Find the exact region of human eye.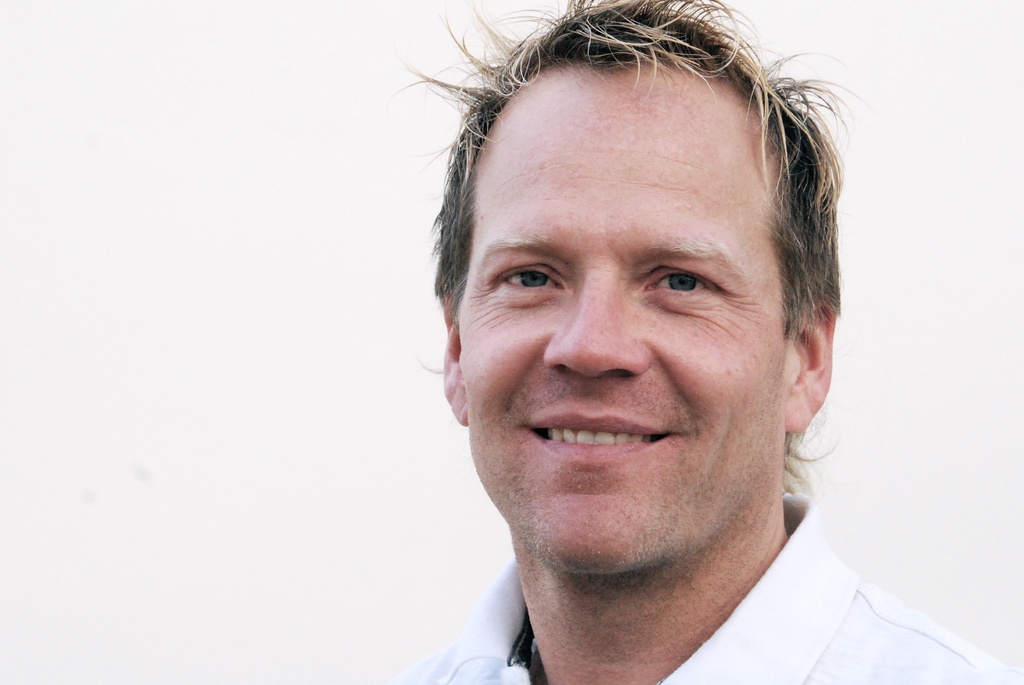
Exact region: (x1=488, y1=263, x2=570, y2=303).
